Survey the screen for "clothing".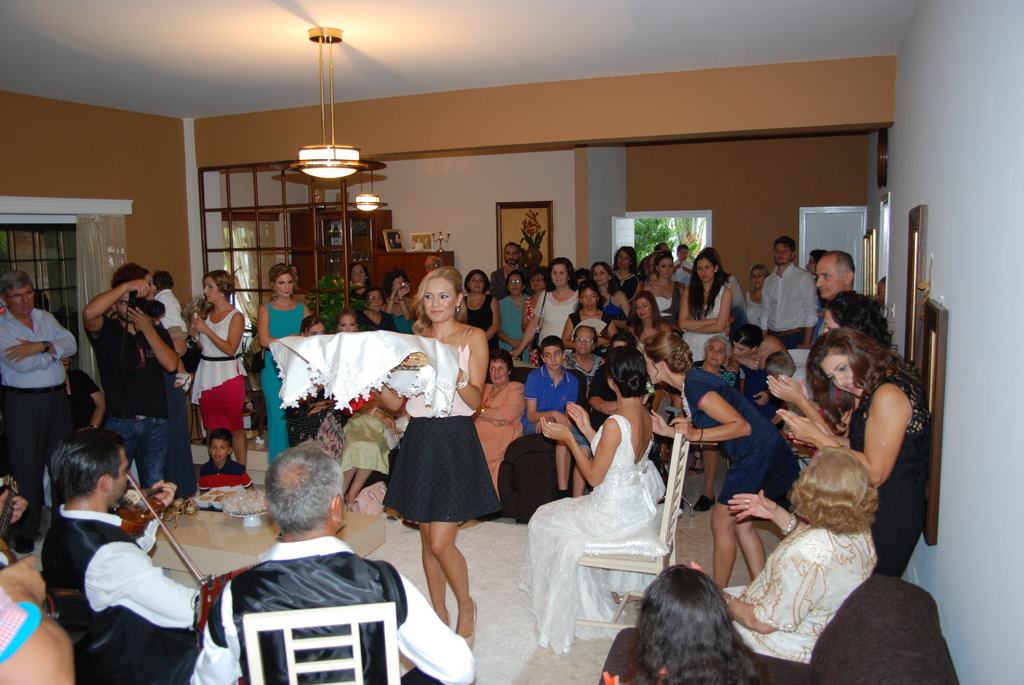
Survey found: bbox=(684, 363, 776, 485).
